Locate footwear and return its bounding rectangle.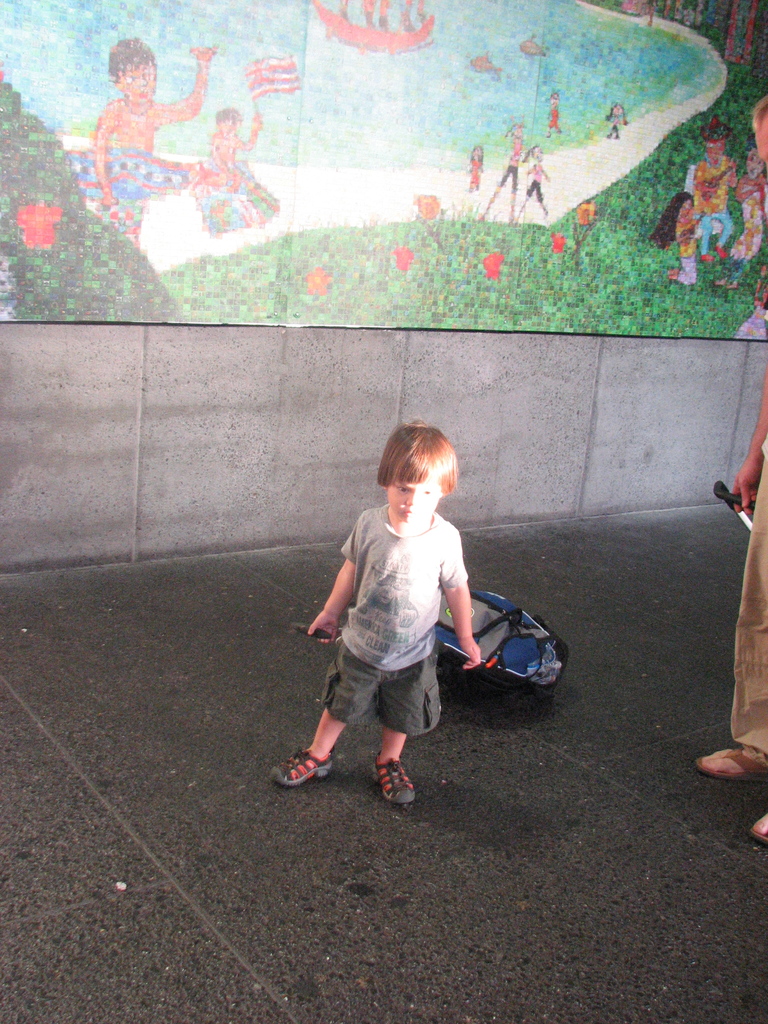
[left=365, top=735, right=431, bottom=810].
